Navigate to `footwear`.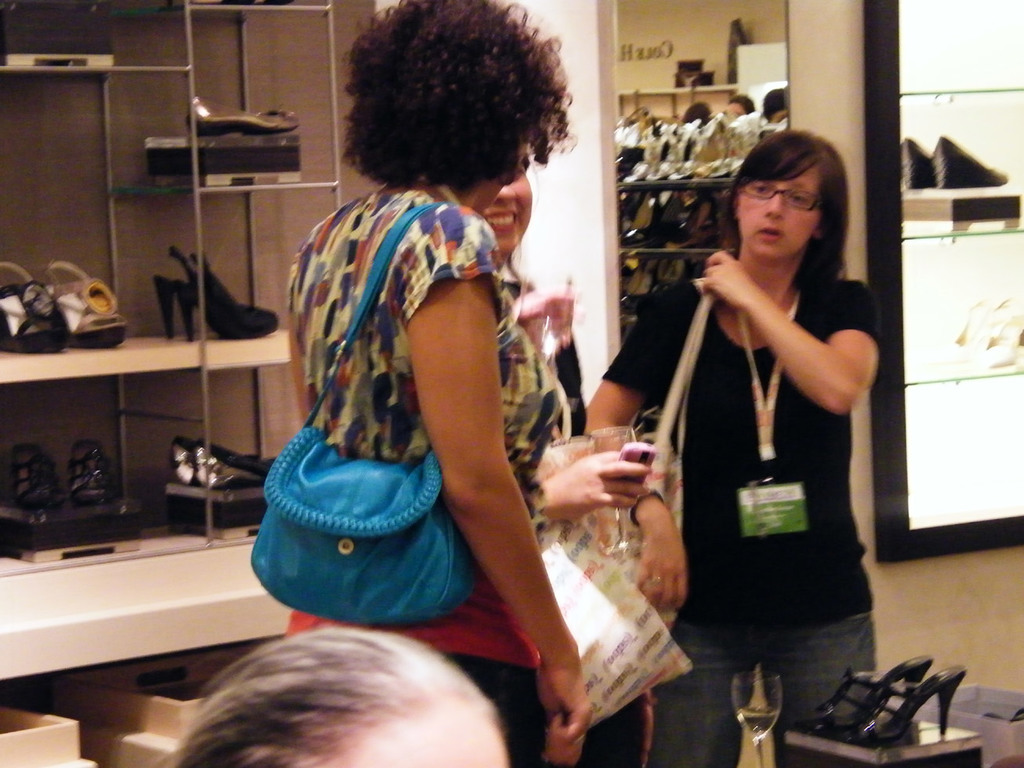
Navigation target: (left=48, top=254, right=138, bottom=350).
